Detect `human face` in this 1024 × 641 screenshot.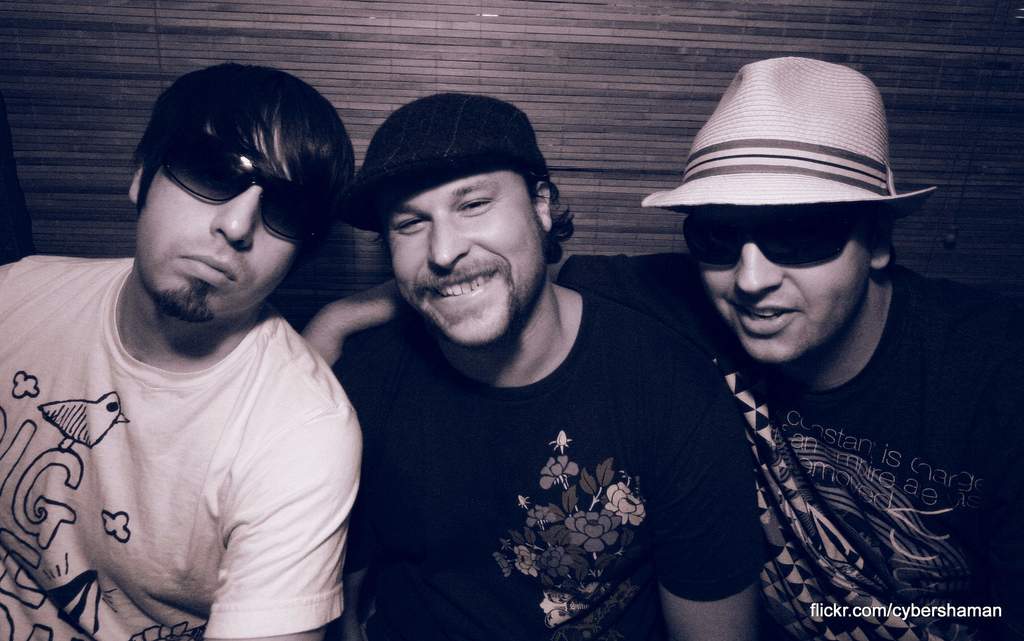
Detection: 701,240,871,364.
